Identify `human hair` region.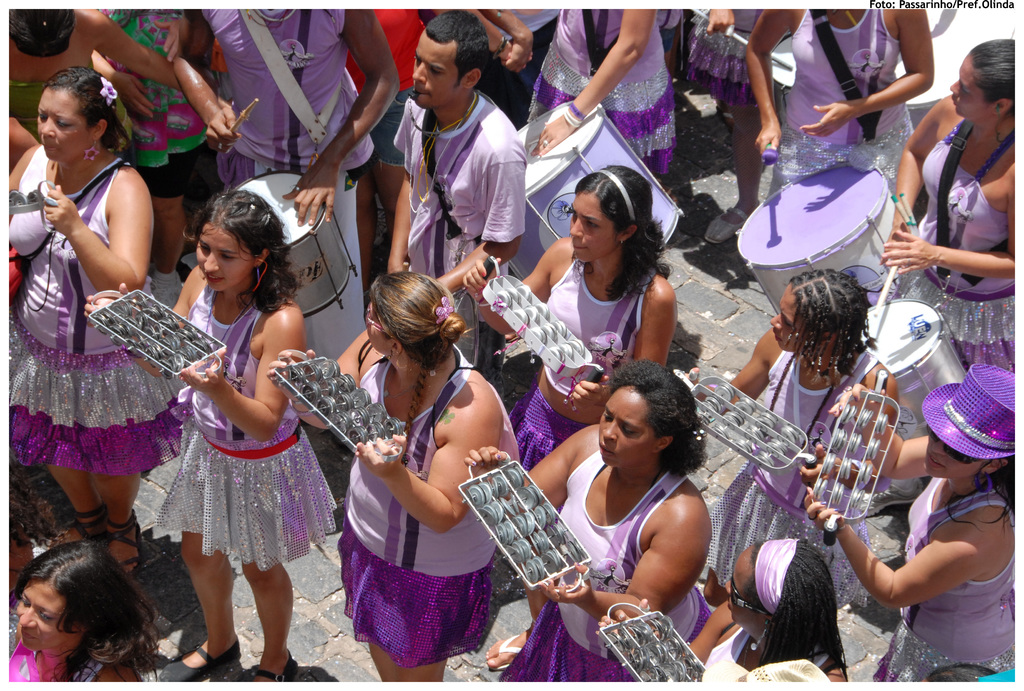
Region: [left=607, top=359, right=709, bottom=479].
